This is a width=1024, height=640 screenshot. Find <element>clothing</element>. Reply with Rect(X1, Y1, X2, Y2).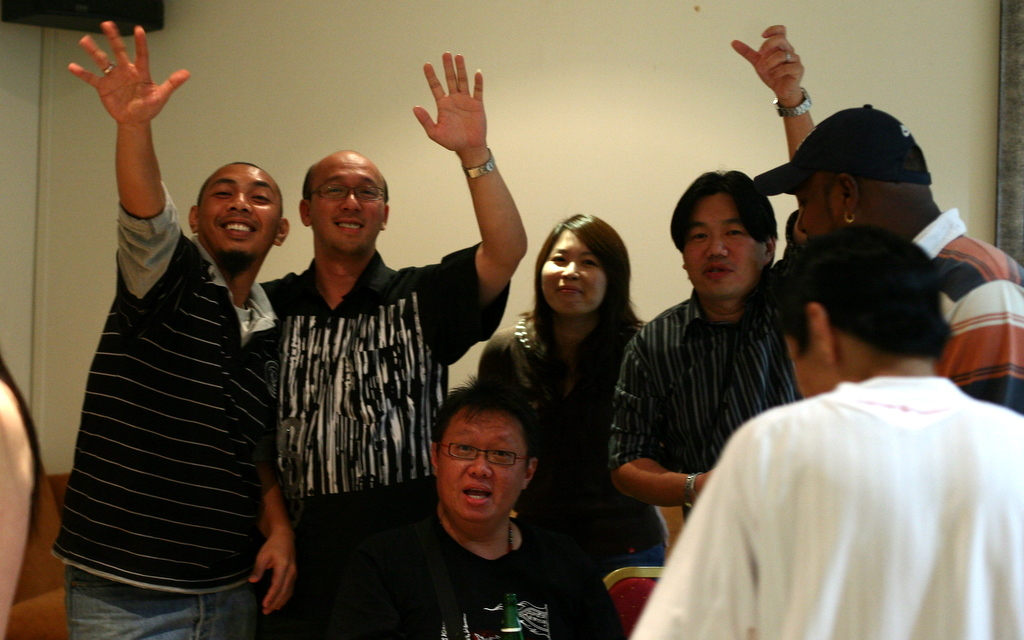
Rect(0, 356, 56, 639).
